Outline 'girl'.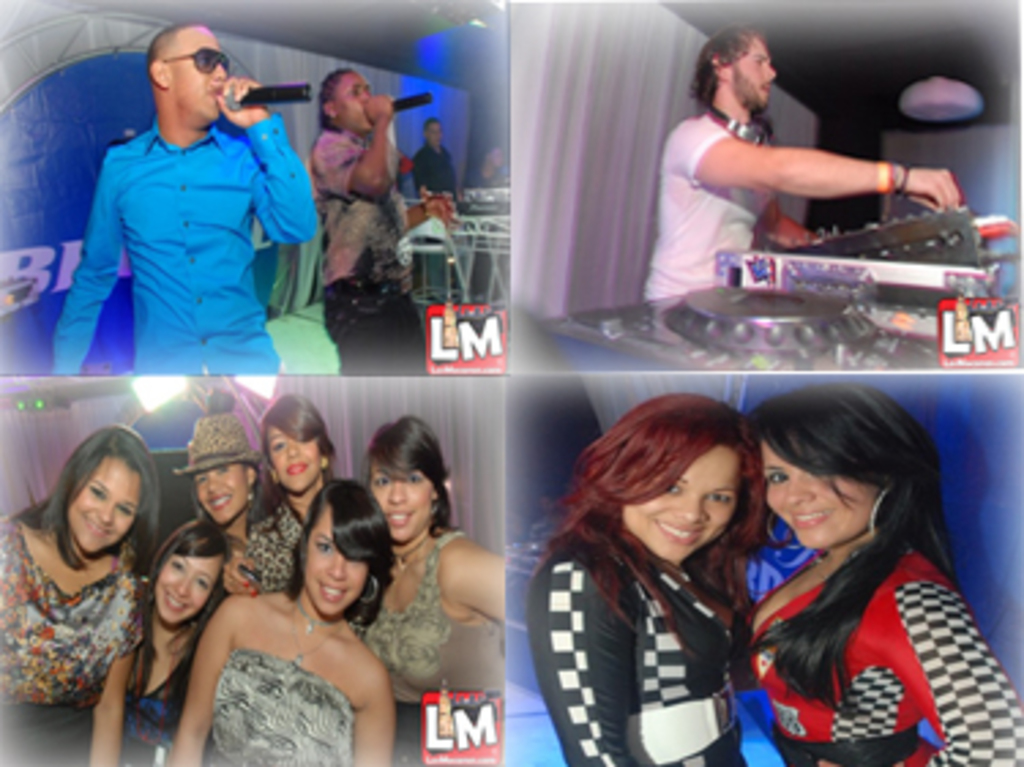
Outline: locate(530, 401, 765, 764).
